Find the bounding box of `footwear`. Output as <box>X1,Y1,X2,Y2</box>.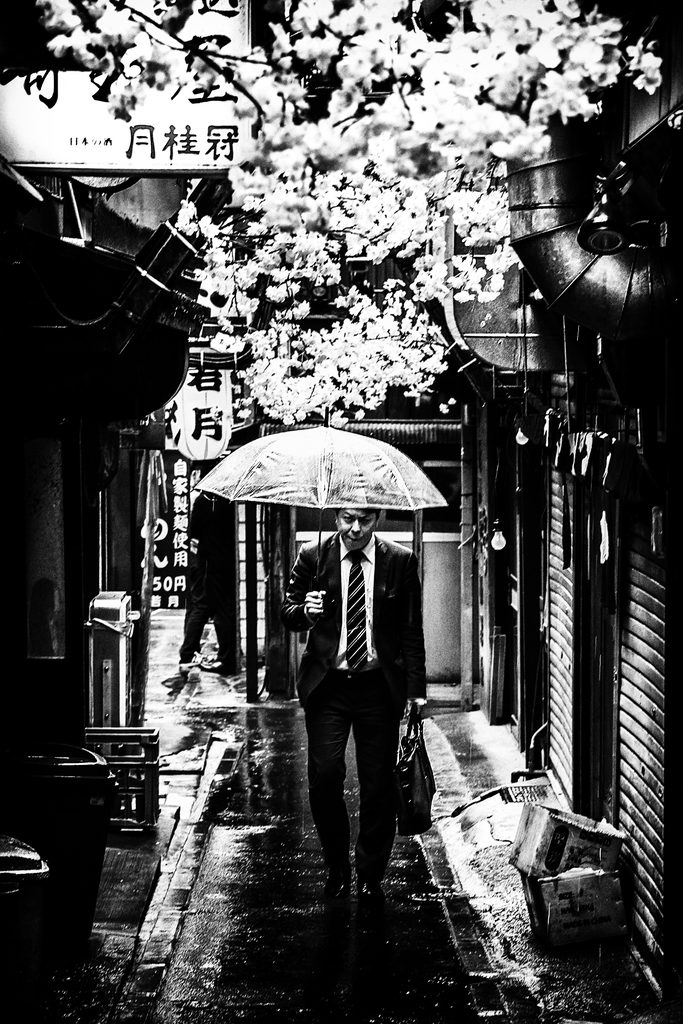
<box>332,883,354,904</box>.
